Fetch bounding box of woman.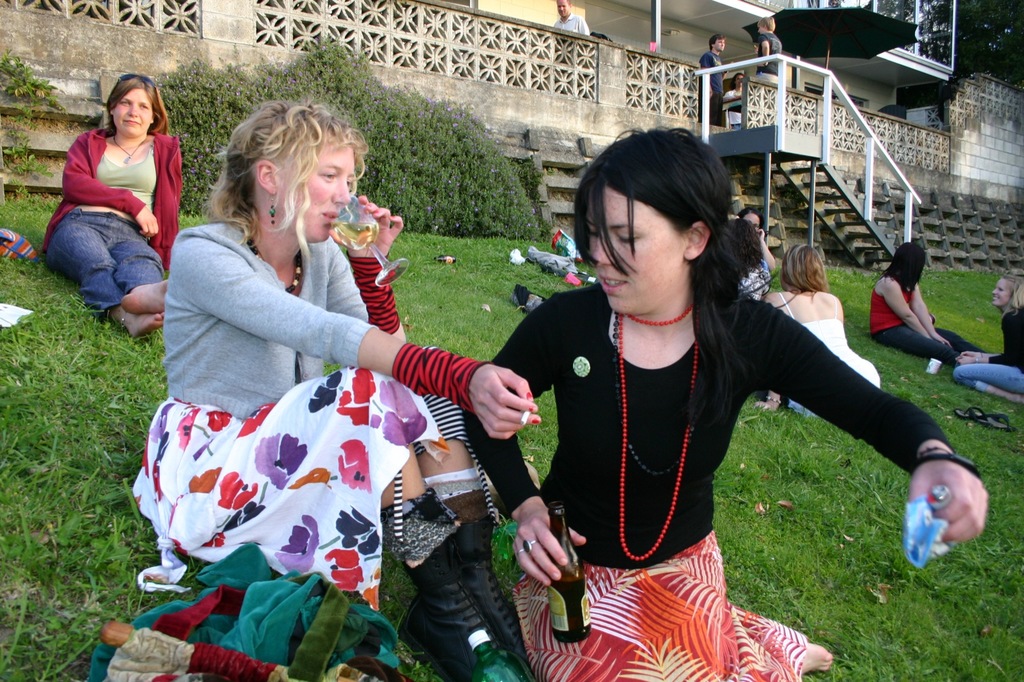
Bbox: {"x1": 761, "y1": 230, "x2": 890, "y2": 415}.
